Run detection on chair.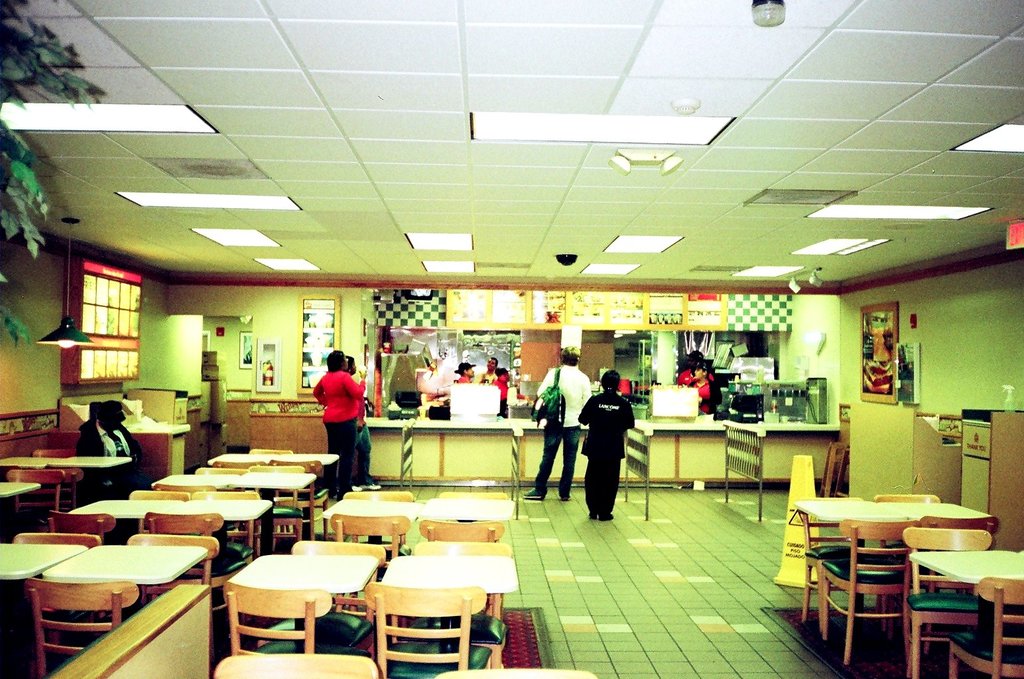
Result: <box>215,654,383,678</box>.
